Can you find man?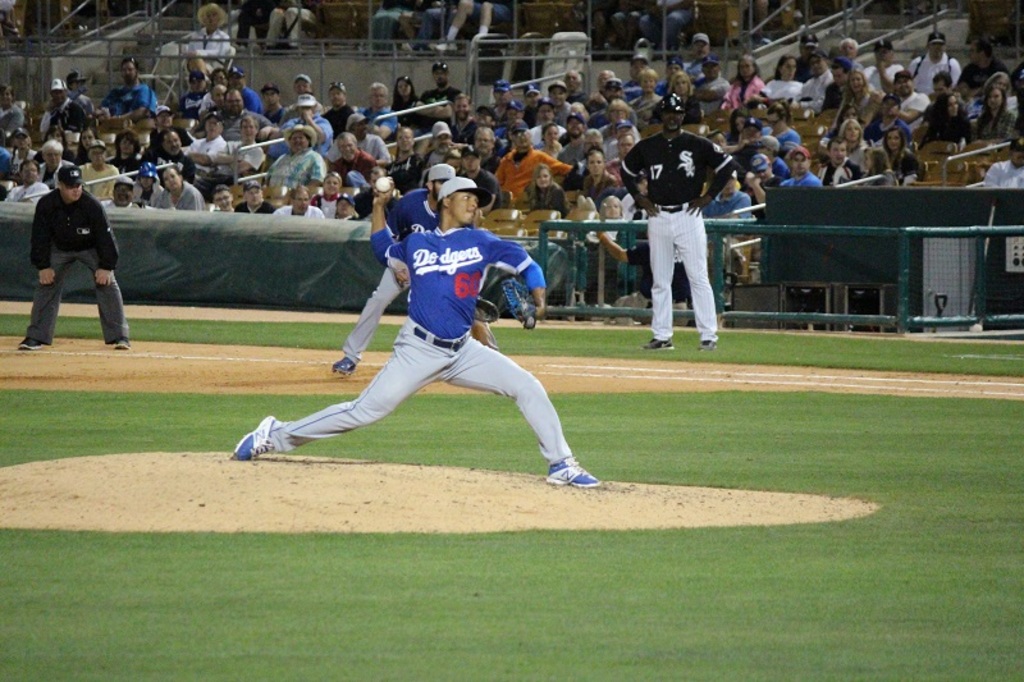
Yes, bounding box: bbox=(227, 178, 603, 491).
